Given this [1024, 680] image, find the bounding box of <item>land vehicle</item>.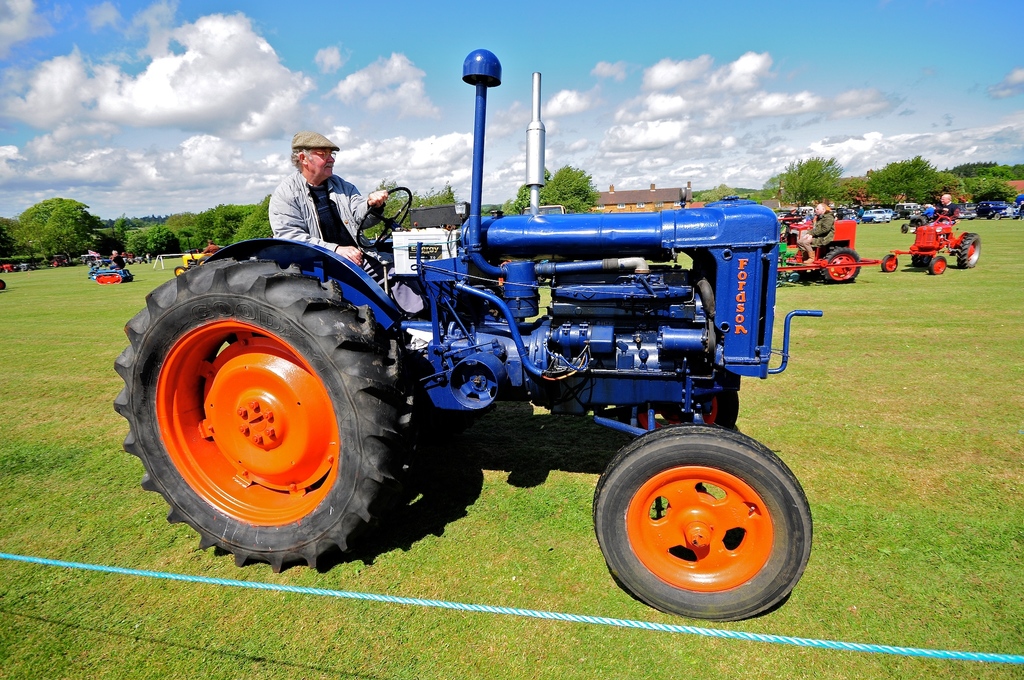
[left=85, top=267, right=135, bottom=286].
